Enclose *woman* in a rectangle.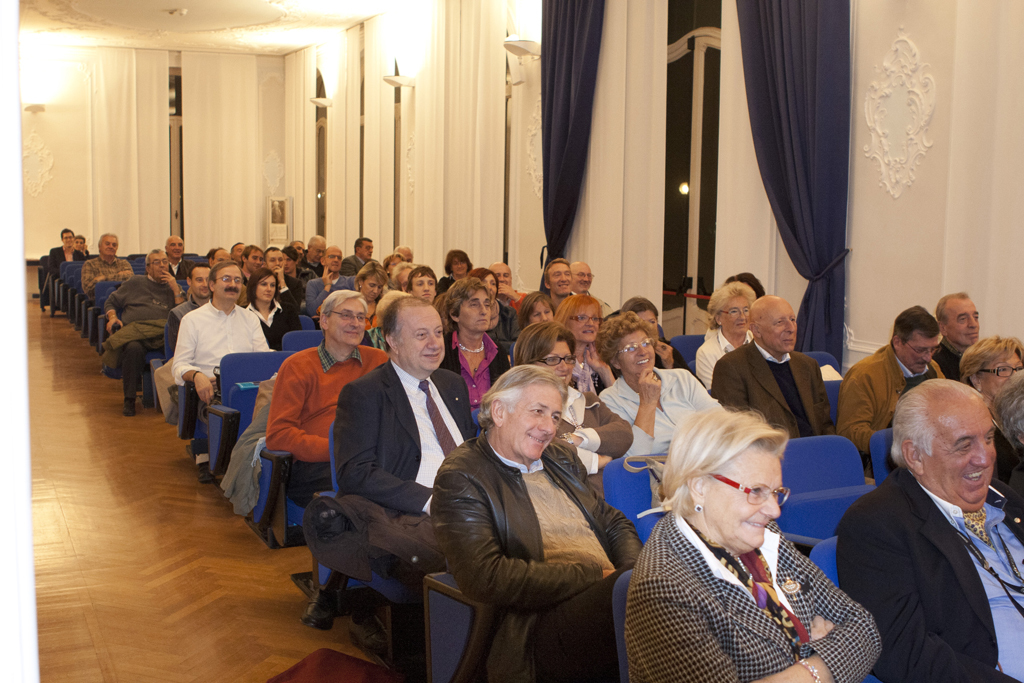
690,281,756,393.
